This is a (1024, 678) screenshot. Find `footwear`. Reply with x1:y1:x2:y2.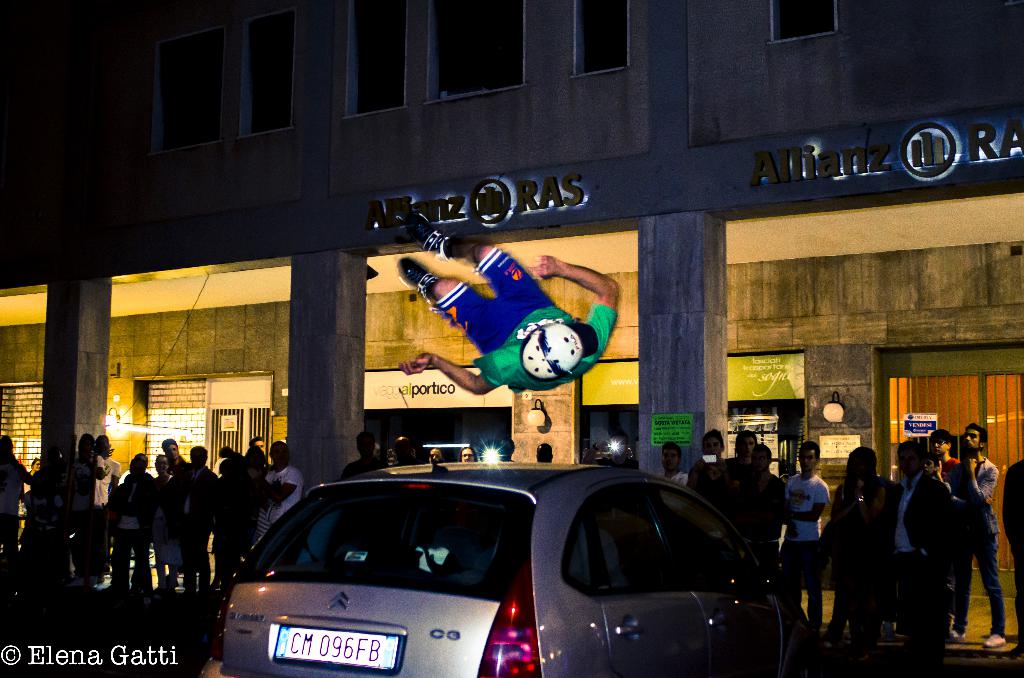
948:628:966:642.
